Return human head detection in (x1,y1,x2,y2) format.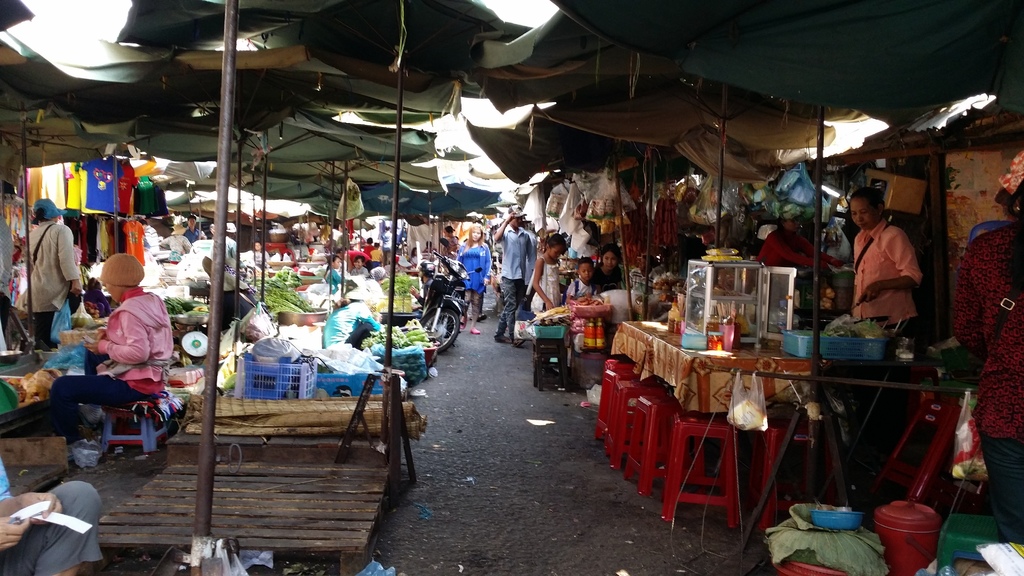
(444,225,456,238).
